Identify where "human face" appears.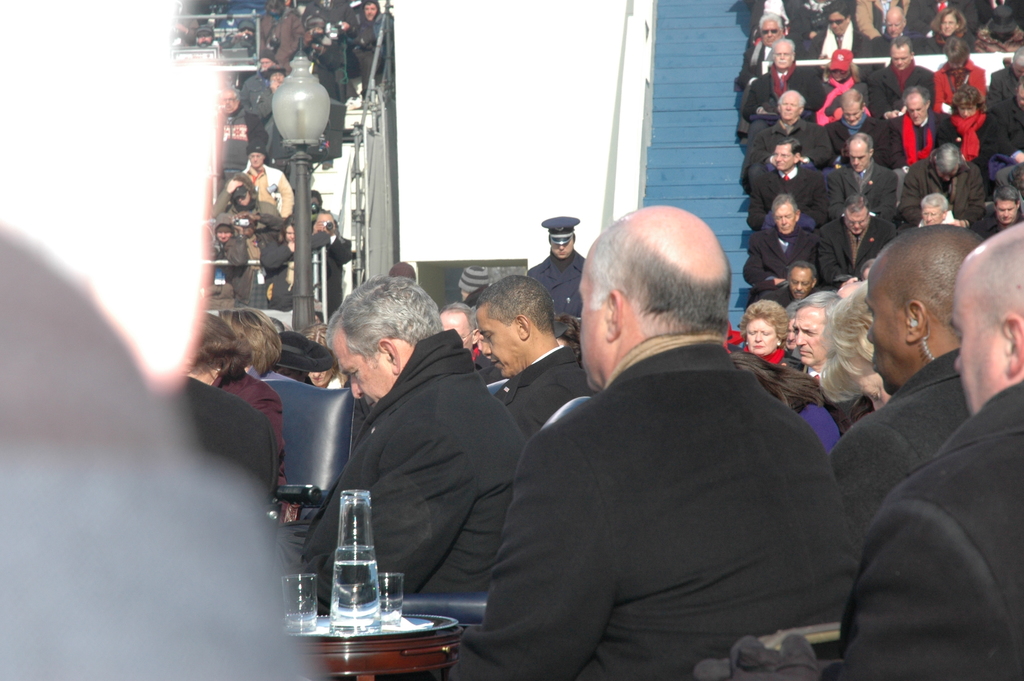
Appears at pyautogui.locateOnScreen(785, 96, 799, 121).
